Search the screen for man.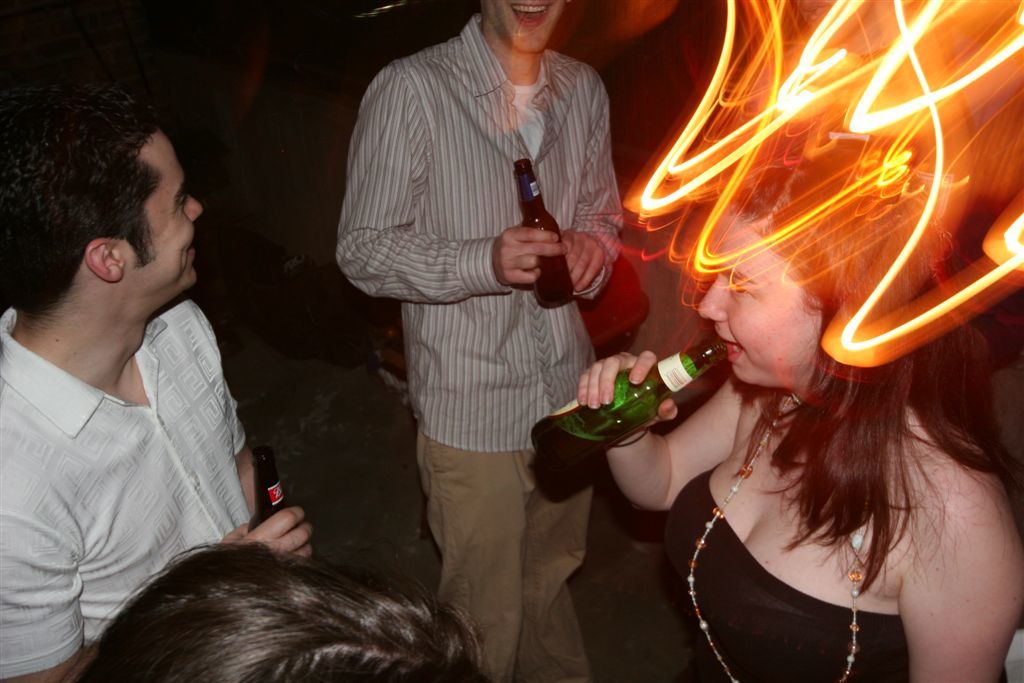
Found at box(0, 86, 311, 682).
